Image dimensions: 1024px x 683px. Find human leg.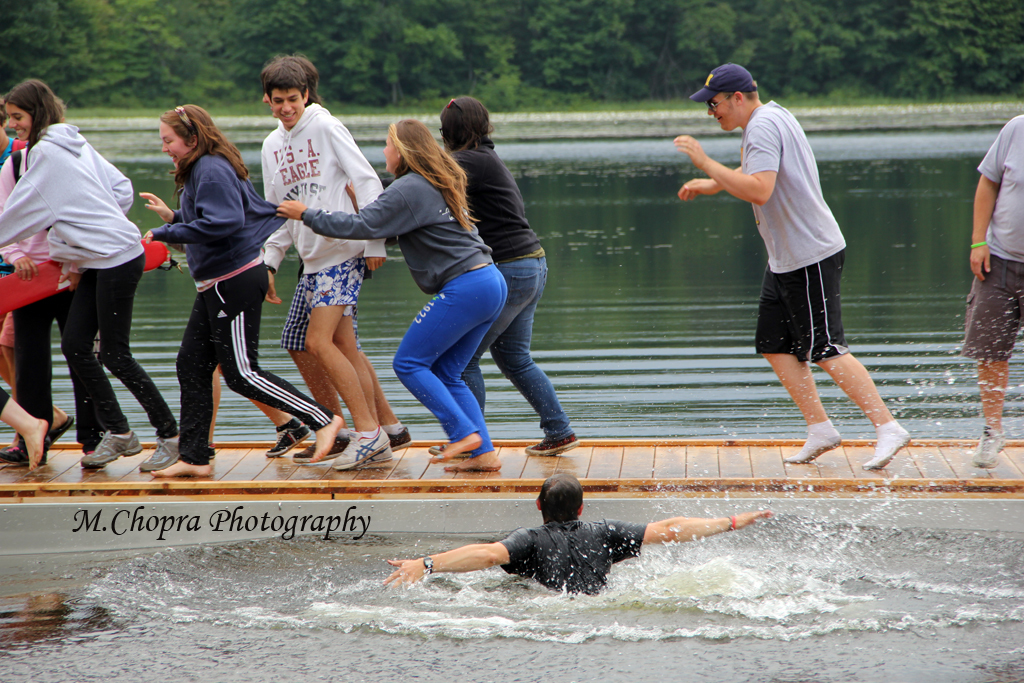
BBox(221, 259, 341, 464).
